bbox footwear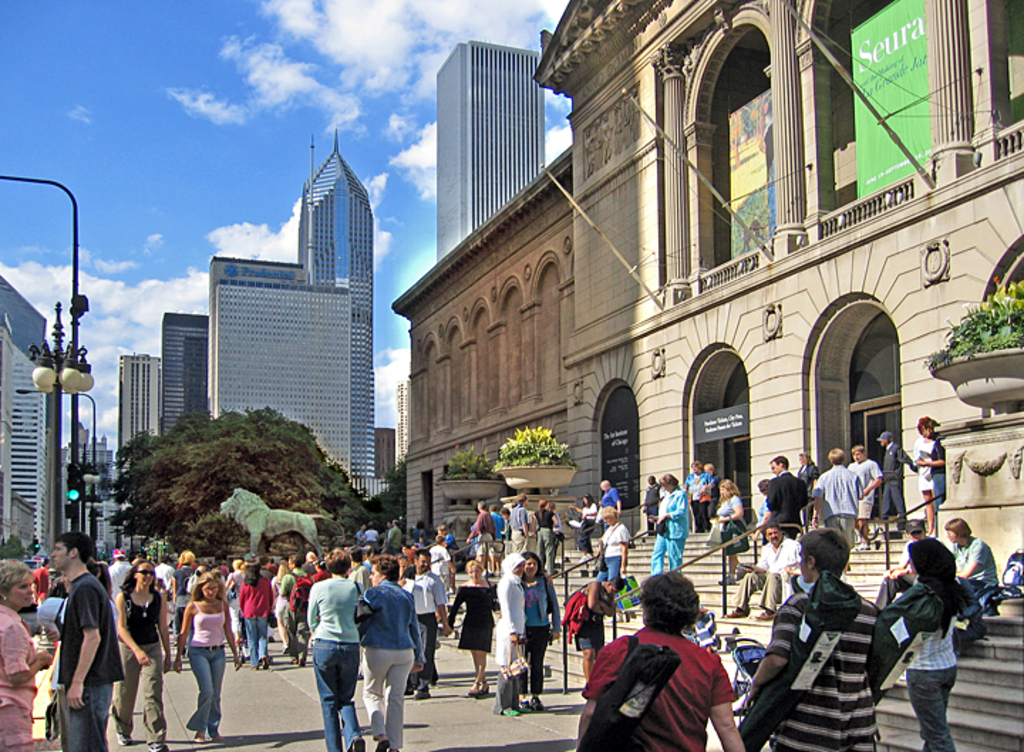
{"left": 415, "top": 684, "right": 430, "bottom": 697}
